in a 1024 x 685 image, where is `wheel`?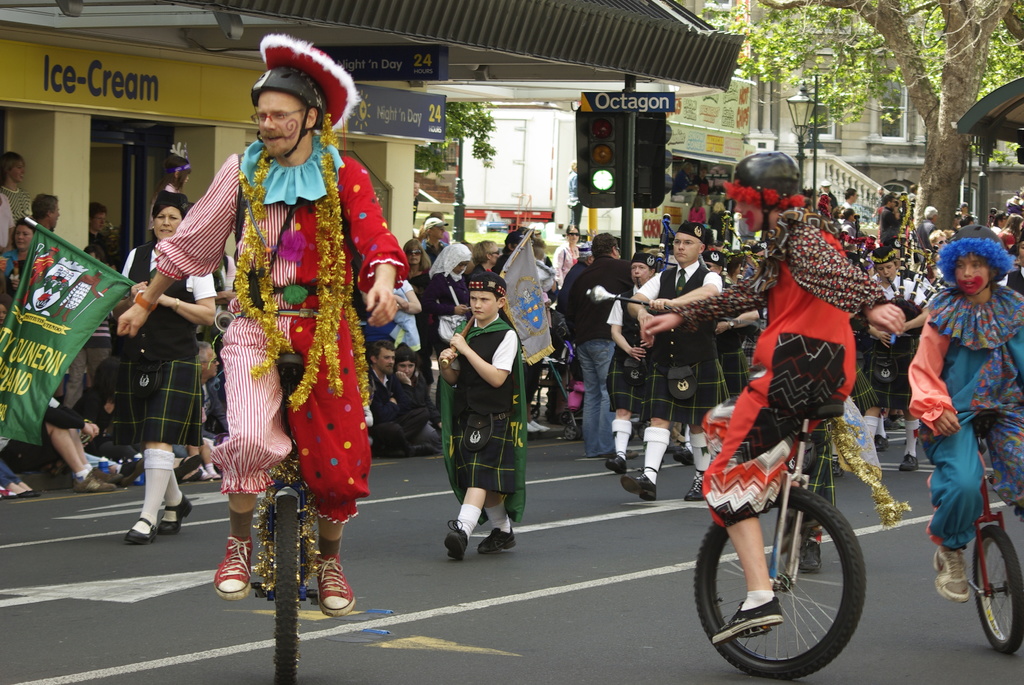
278,487,303,684.
